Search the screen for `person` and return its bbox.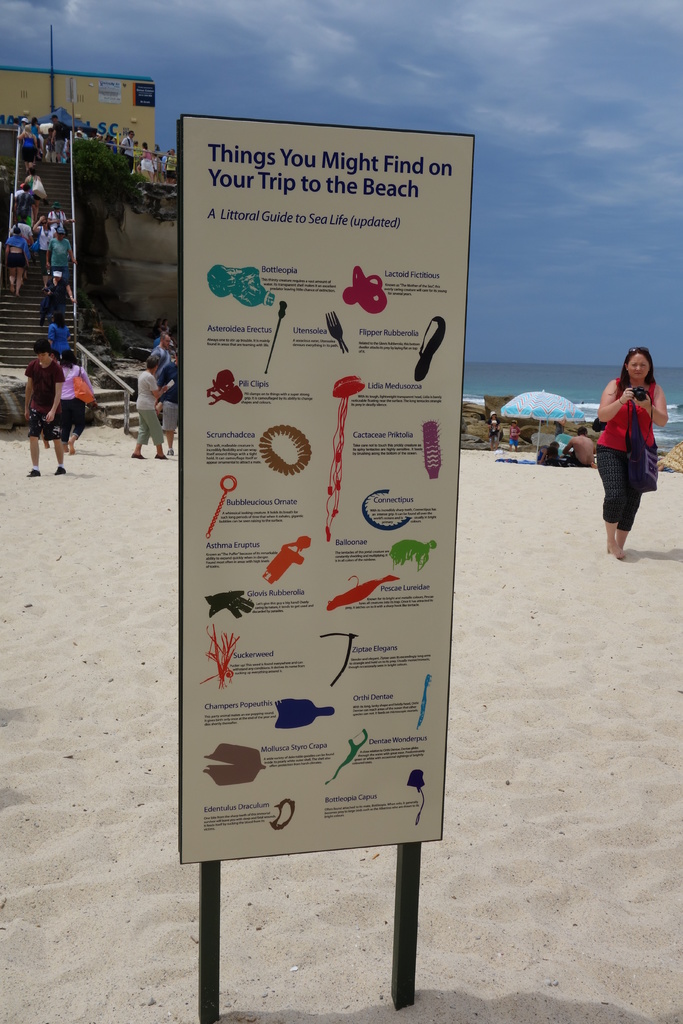
Found: {"left": 561, "top": 421, "right": 596, "bottom": 467}.
